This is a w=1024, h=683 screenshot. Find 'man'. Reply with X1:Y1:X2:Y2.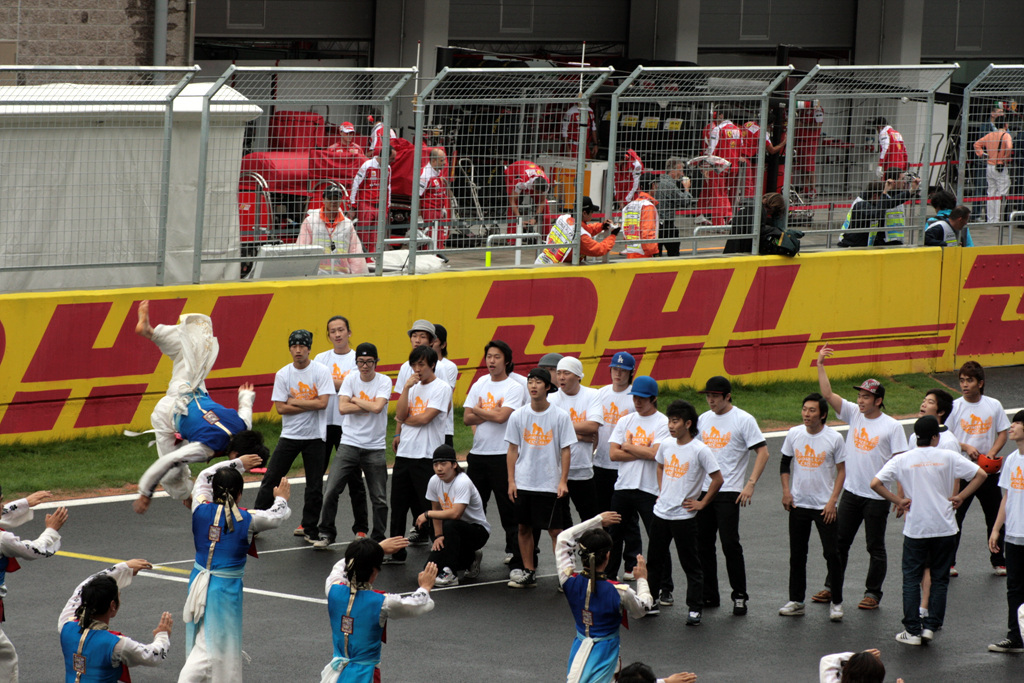
545:356:603:528.
